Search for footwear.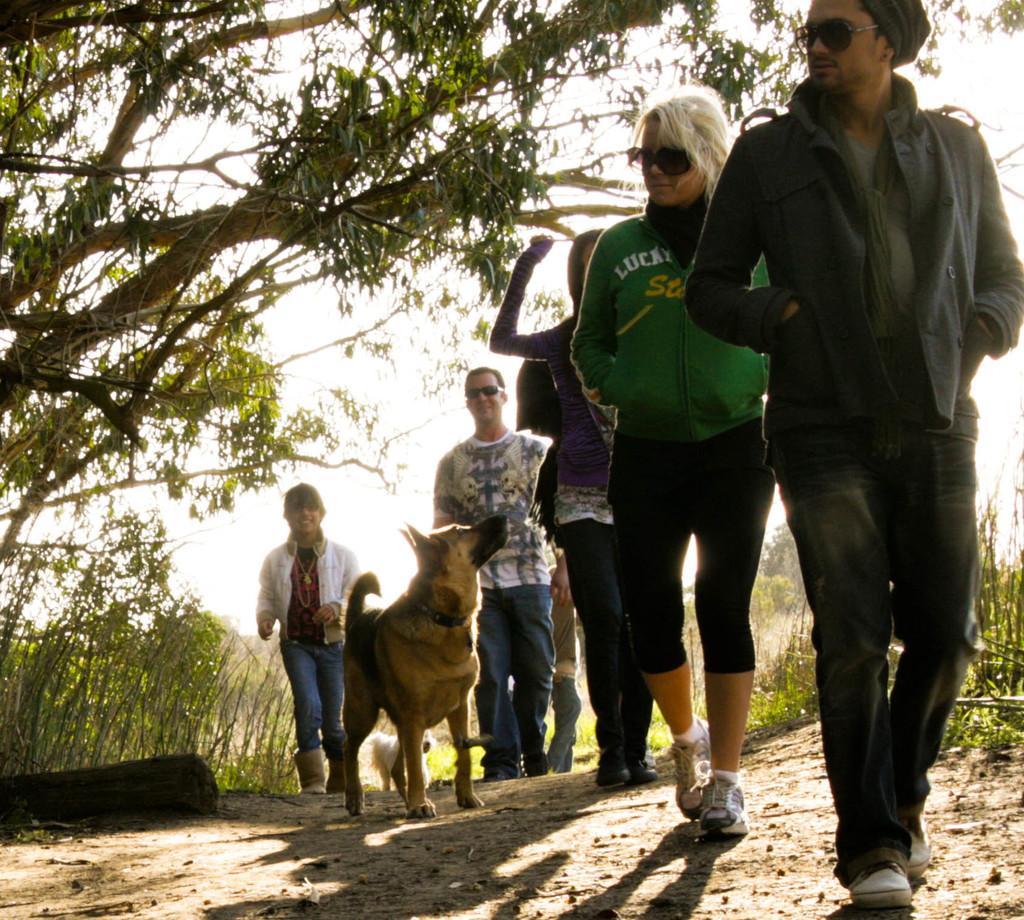
Found at 593, 764, 628, 786.
